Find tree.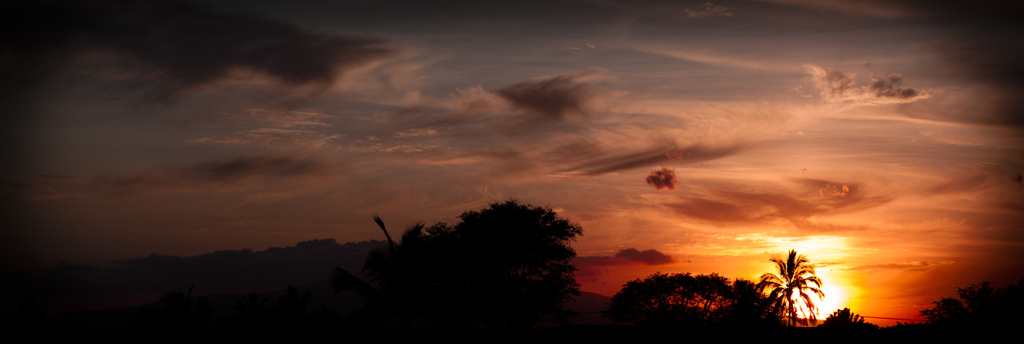
rect(5, 223, 352, 343).
